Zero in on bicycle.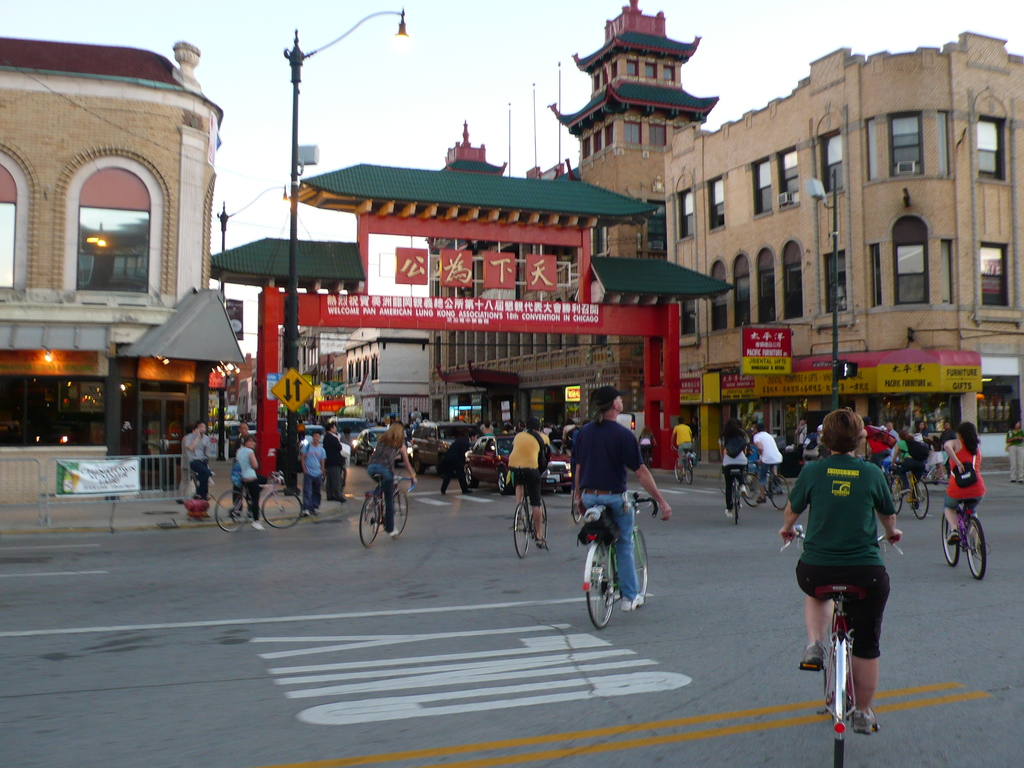
Zeroed in: <box>780,528,904,767</box>.
